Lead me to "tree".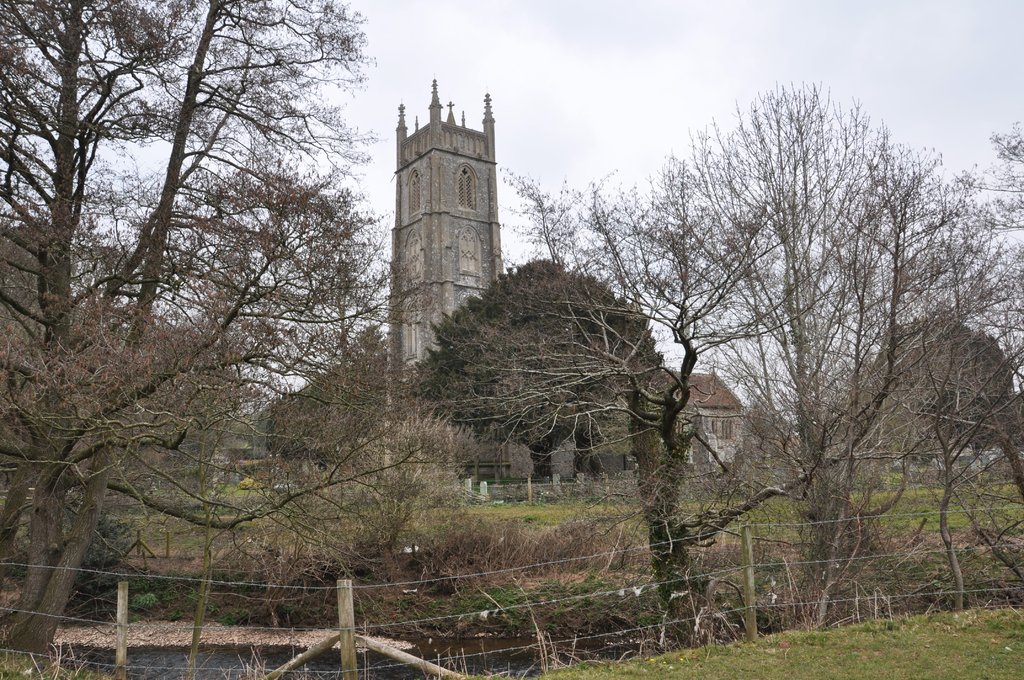
Lead to 947/119/1023/425.
